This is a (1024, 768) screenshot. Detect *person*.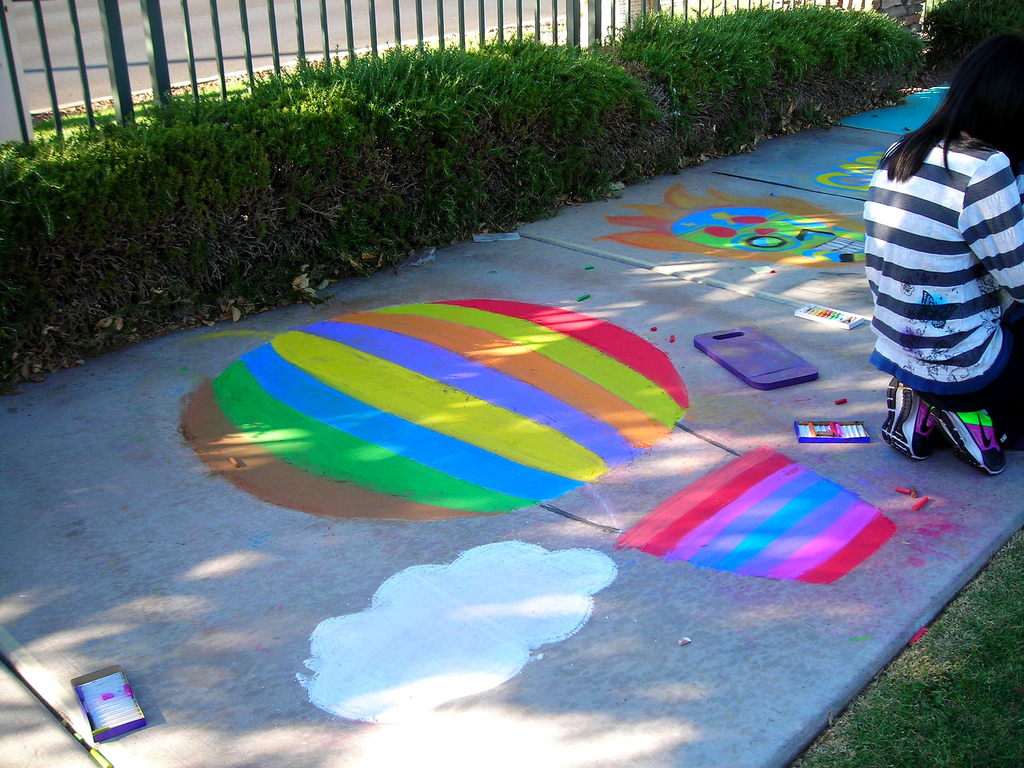
(844, 31, 1020, 508).
